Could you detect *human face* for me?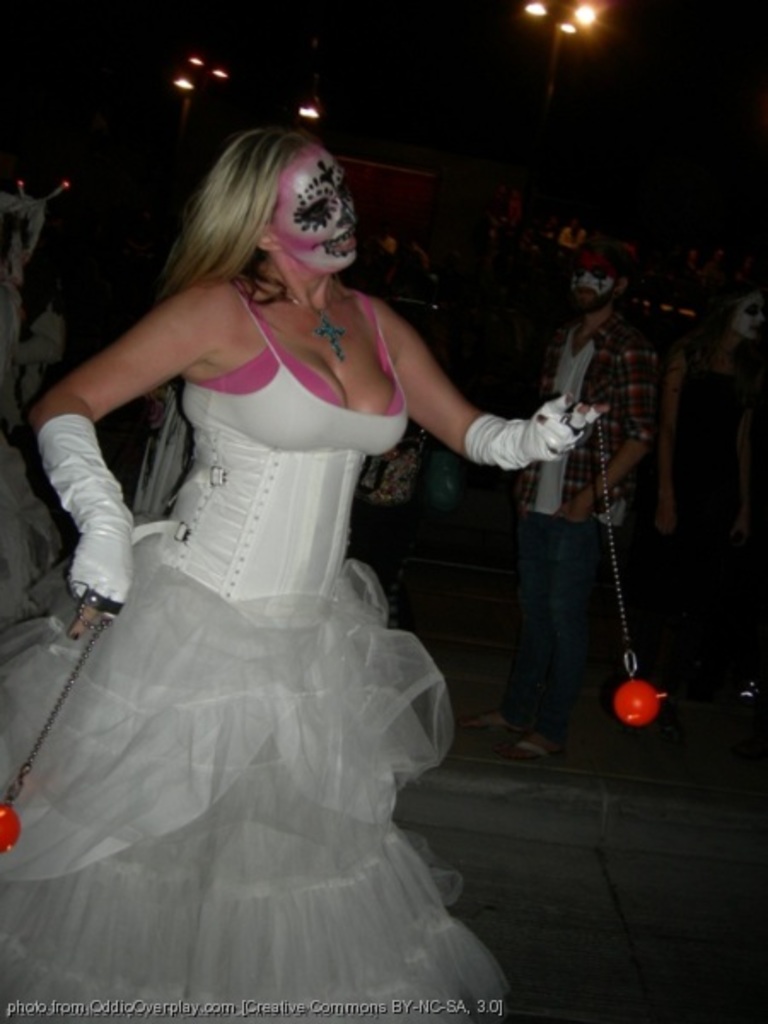
Detection result: 732:290:766:338.
